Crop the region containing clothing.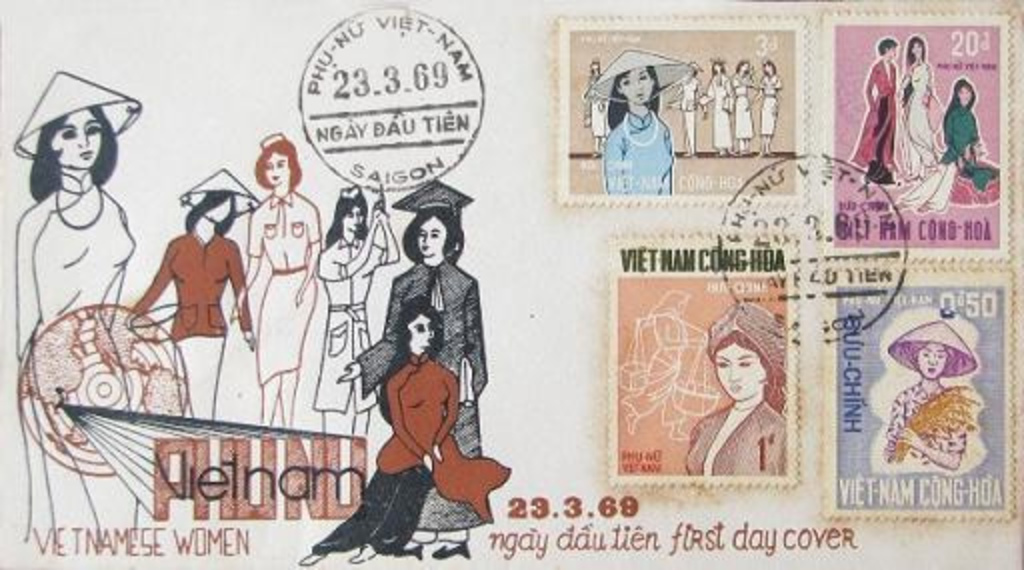
Crop region: 910:62:936:172.
